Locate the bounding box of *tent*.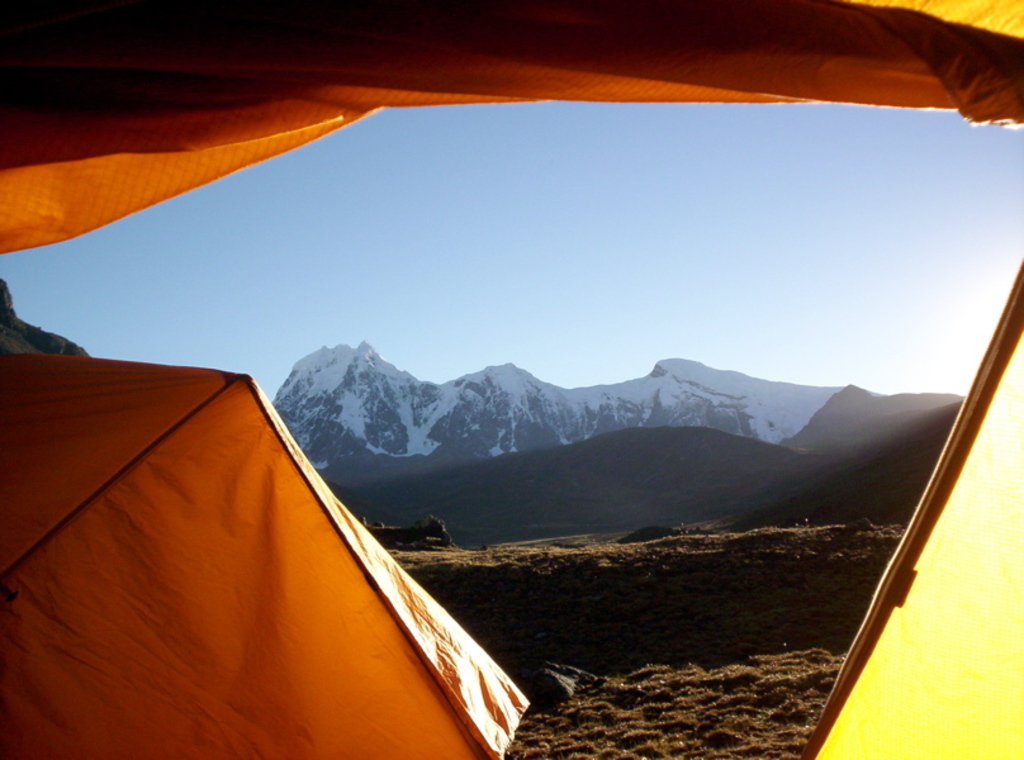
Bounding box: [left=0, top=346, right=526, bottom=759].
